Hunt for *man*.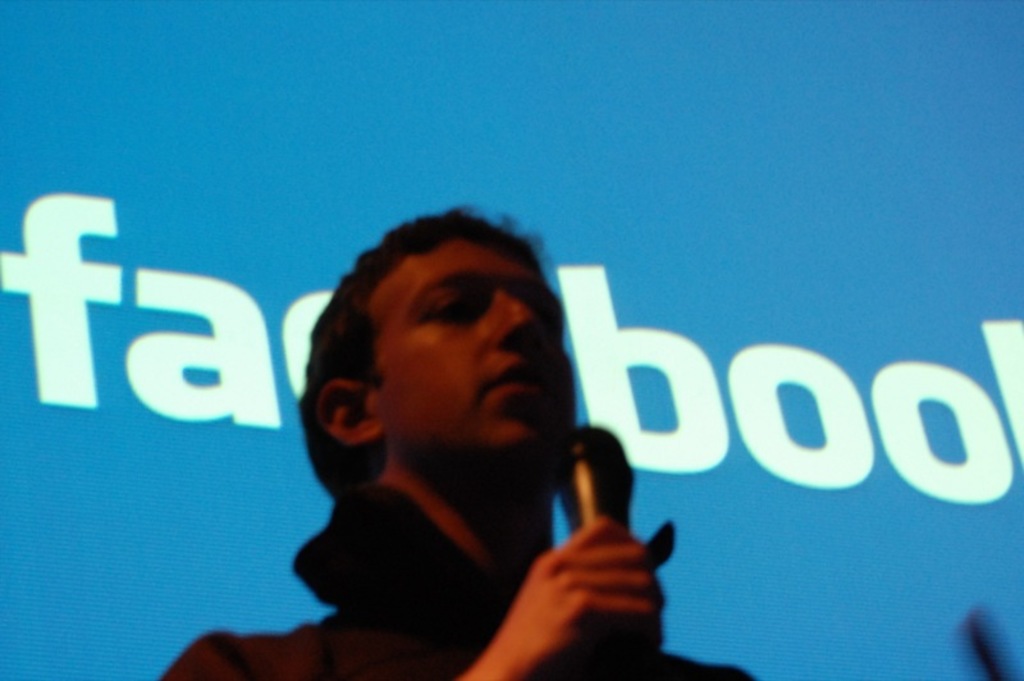
Hunted down at 161:204:760:680.
